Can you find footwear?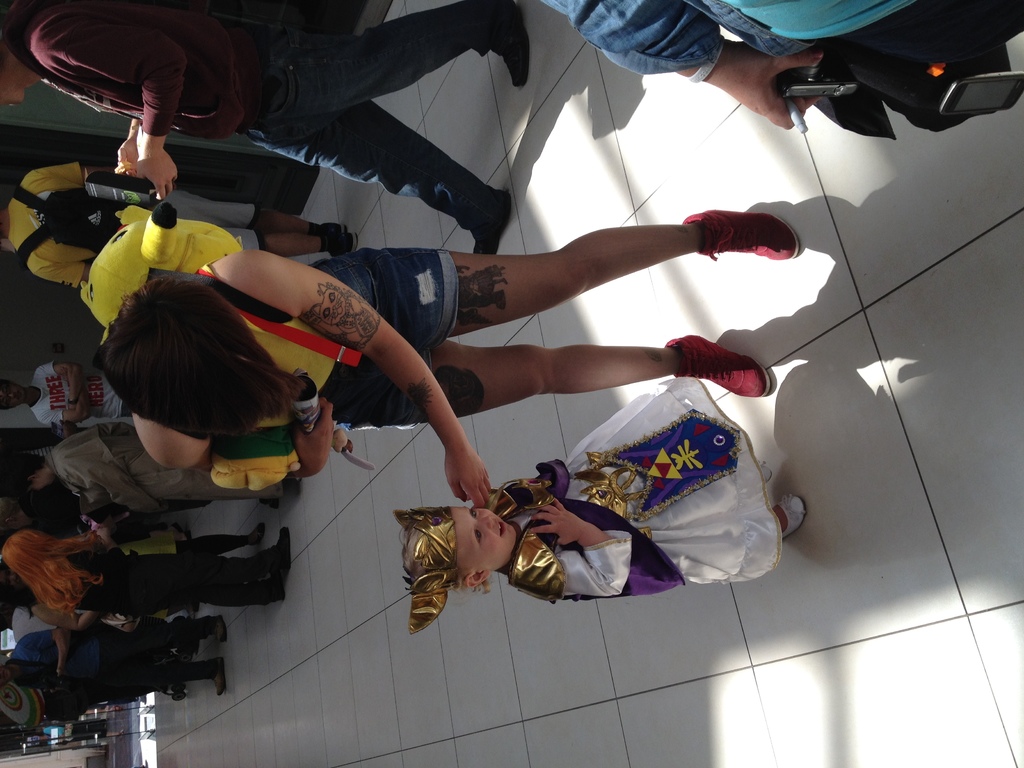
Yes, bounding box: [320,221,358,258].
